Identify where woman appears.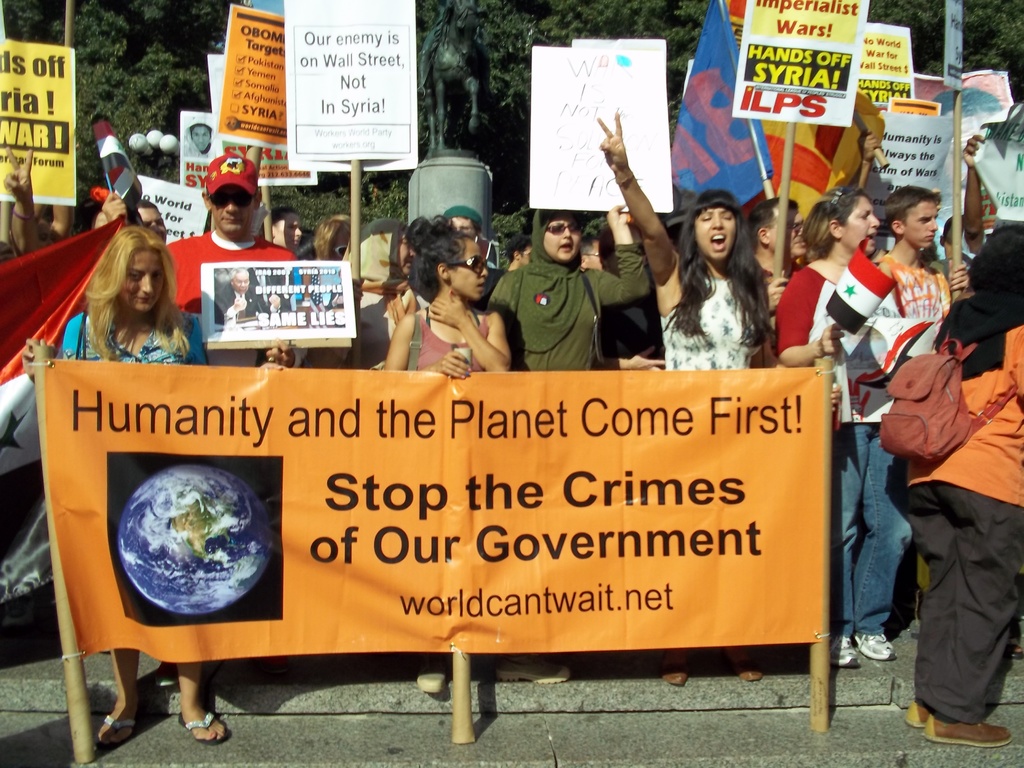
Appears at box=[378, 204, 576, 697].
